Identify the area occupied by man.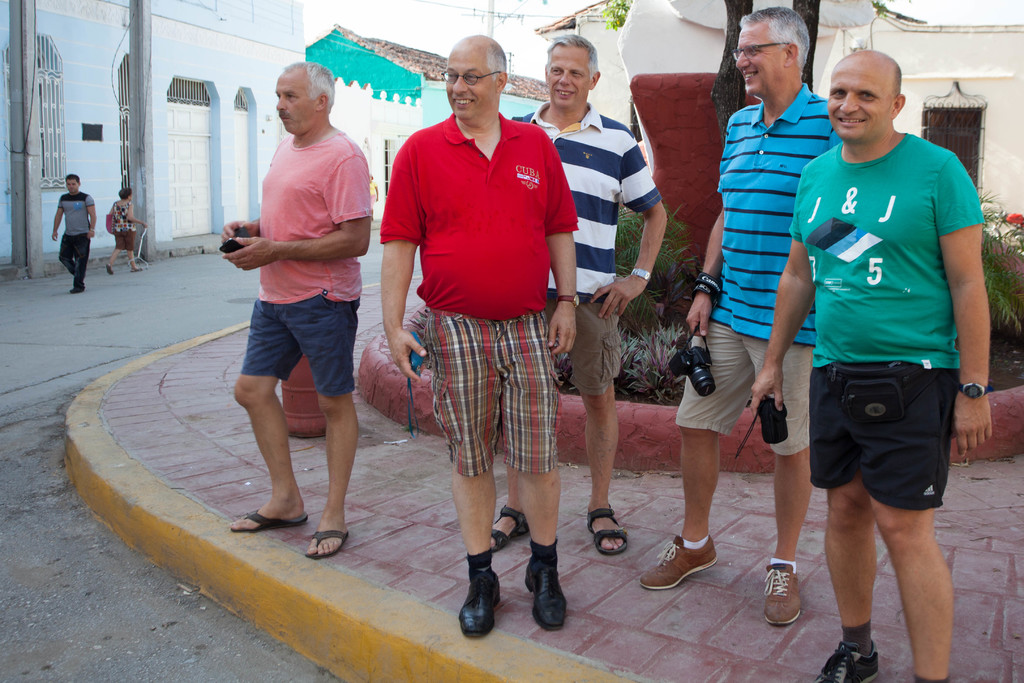
Area: box=[639, 5, 843, 627].
